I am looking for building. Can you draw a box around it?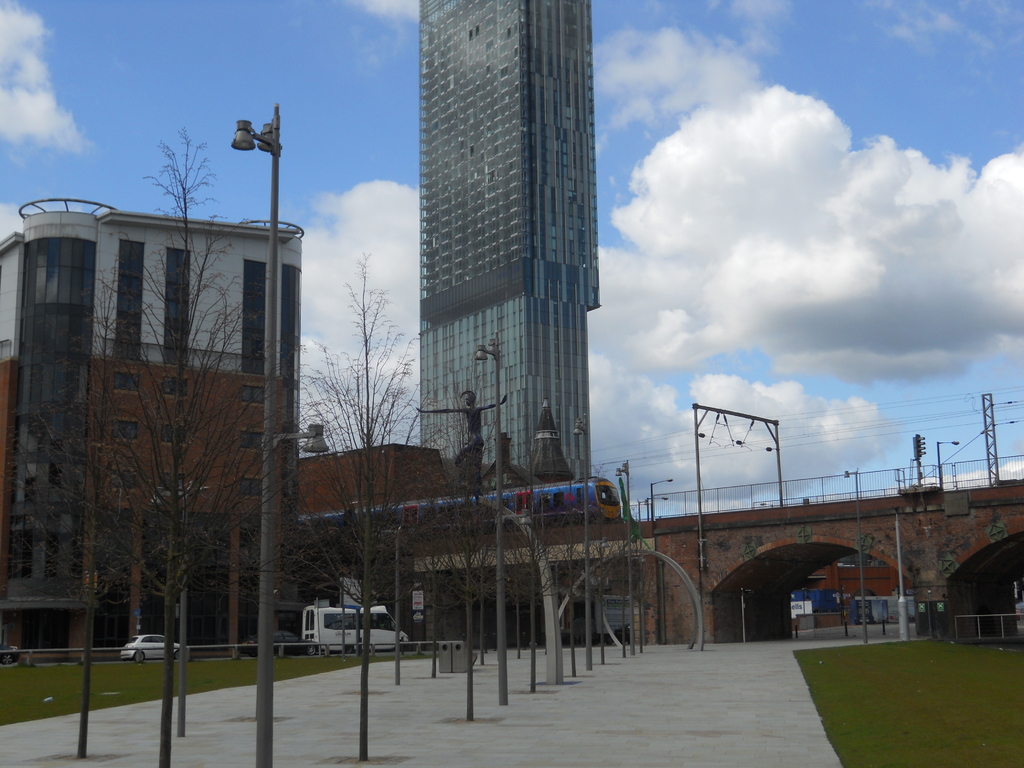
Sure, the bounding box is (415,0,602,479).
